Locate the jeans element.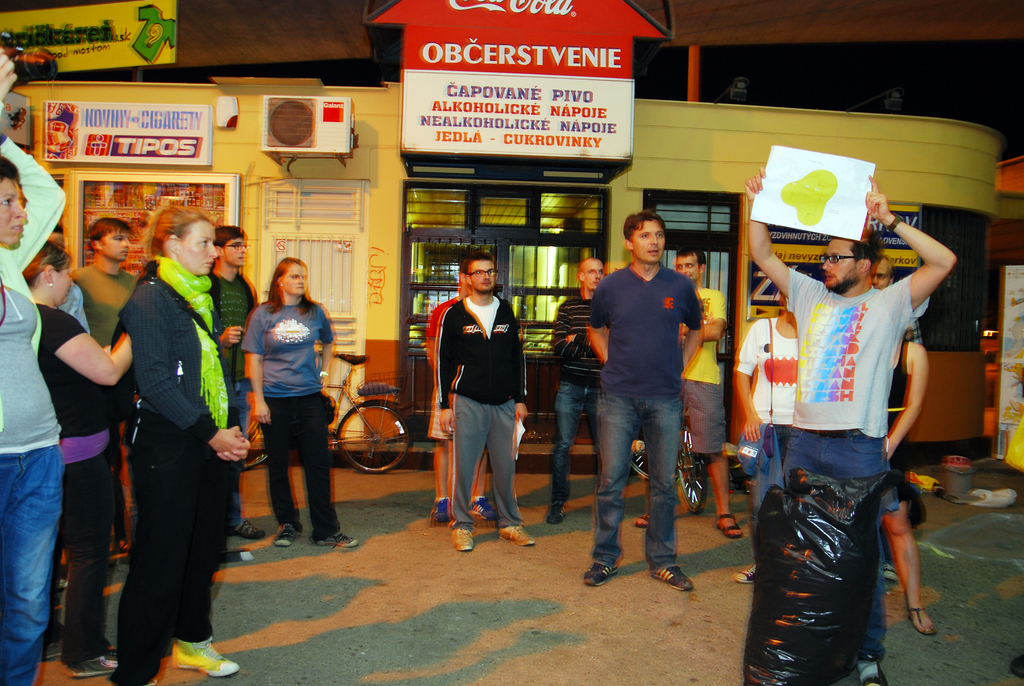
Element bbox: {"left": 785, "top": 436, "right": 888, "bottom": 653}.
